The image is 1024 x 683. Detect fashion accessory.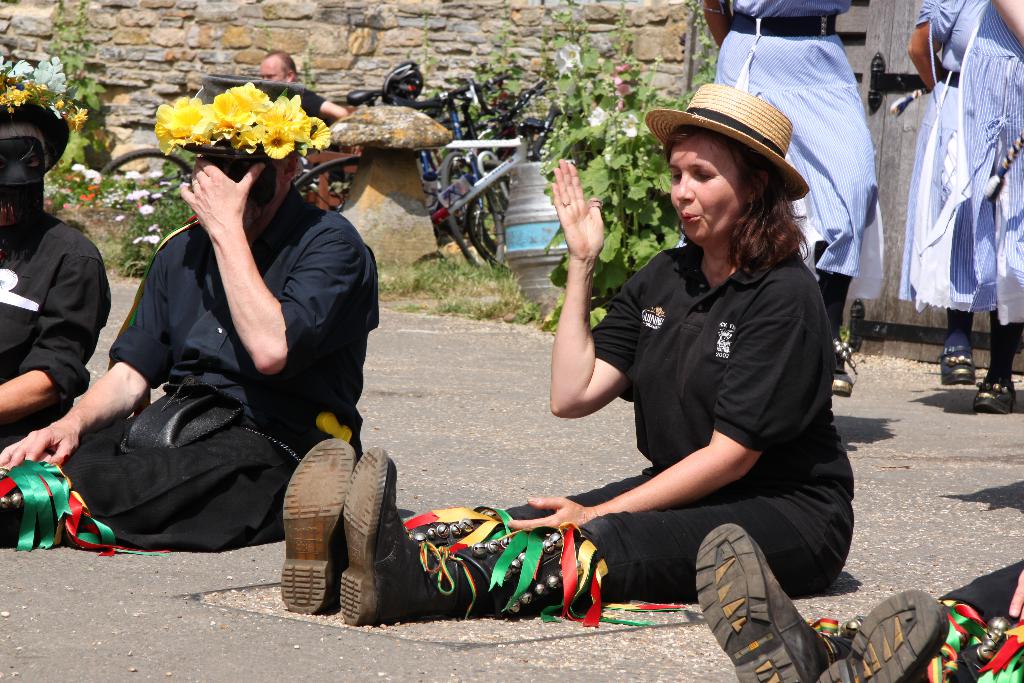
Detection: 938/63/959/85.
